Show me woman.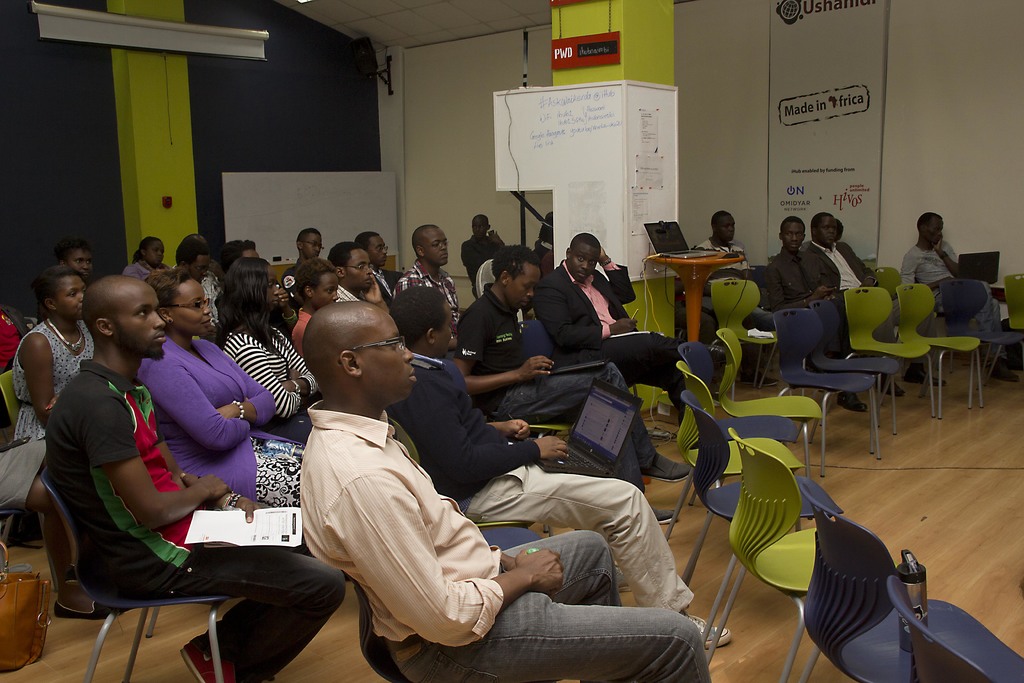
woman is here: 216/258/321/457.
